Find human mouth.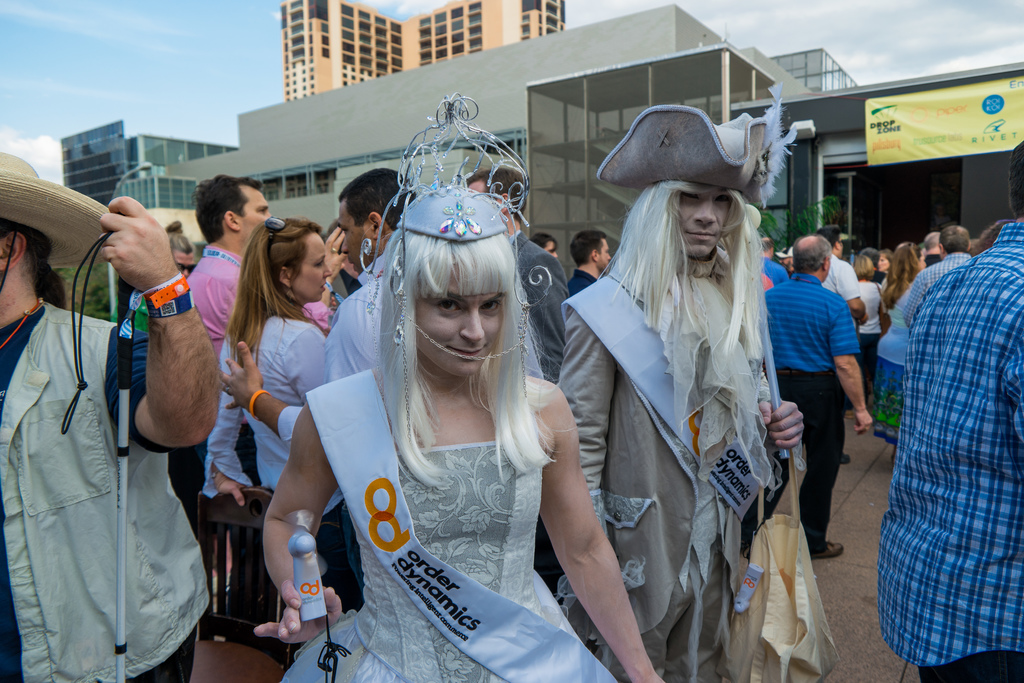
crop(607, 259, 612, 268).
